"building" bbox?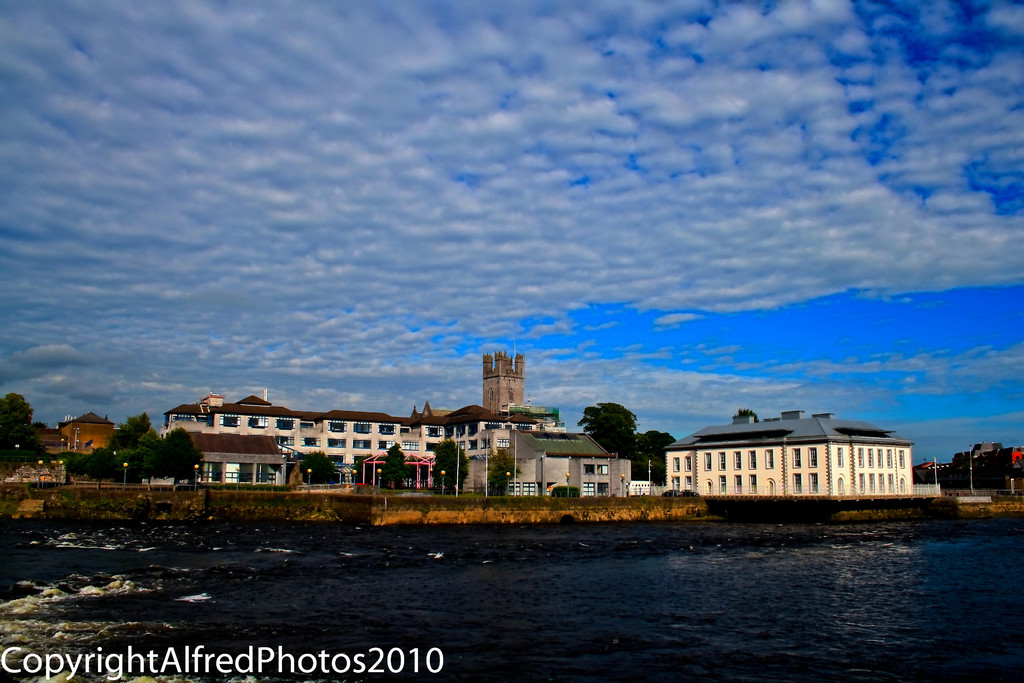
x1=666 y1=413 x2=916 y2=498
